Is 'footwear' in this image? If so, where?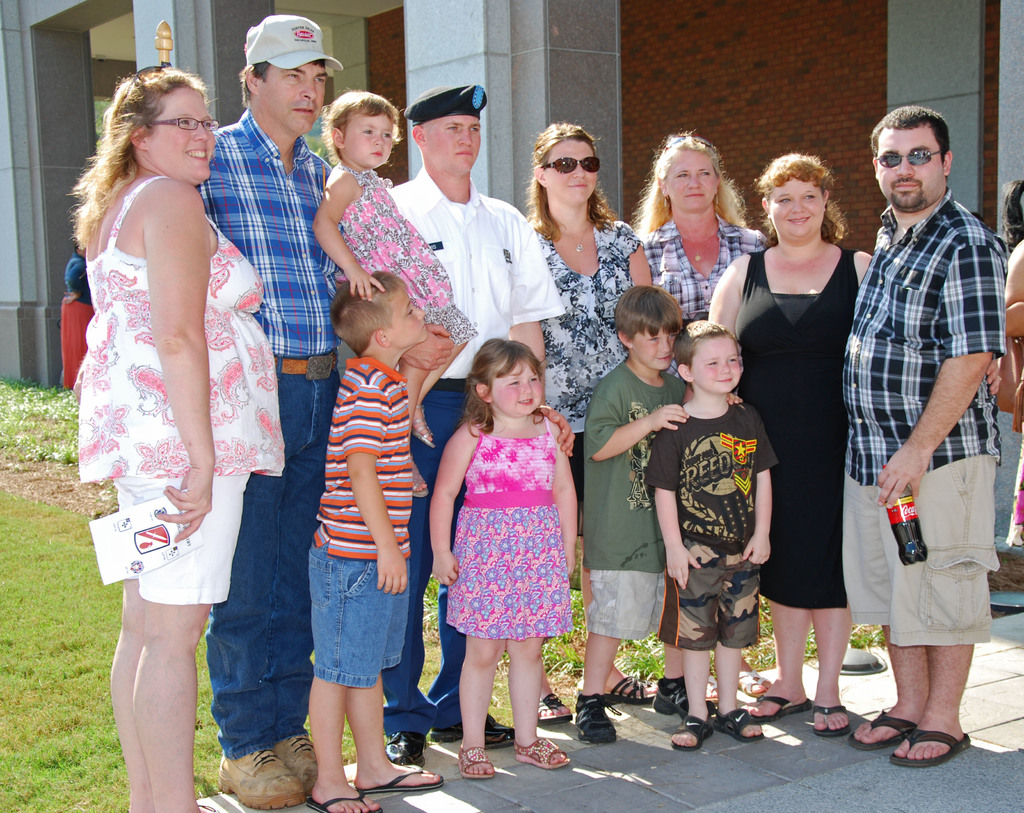
Yes, at rect(220, 750, 301, 810).
